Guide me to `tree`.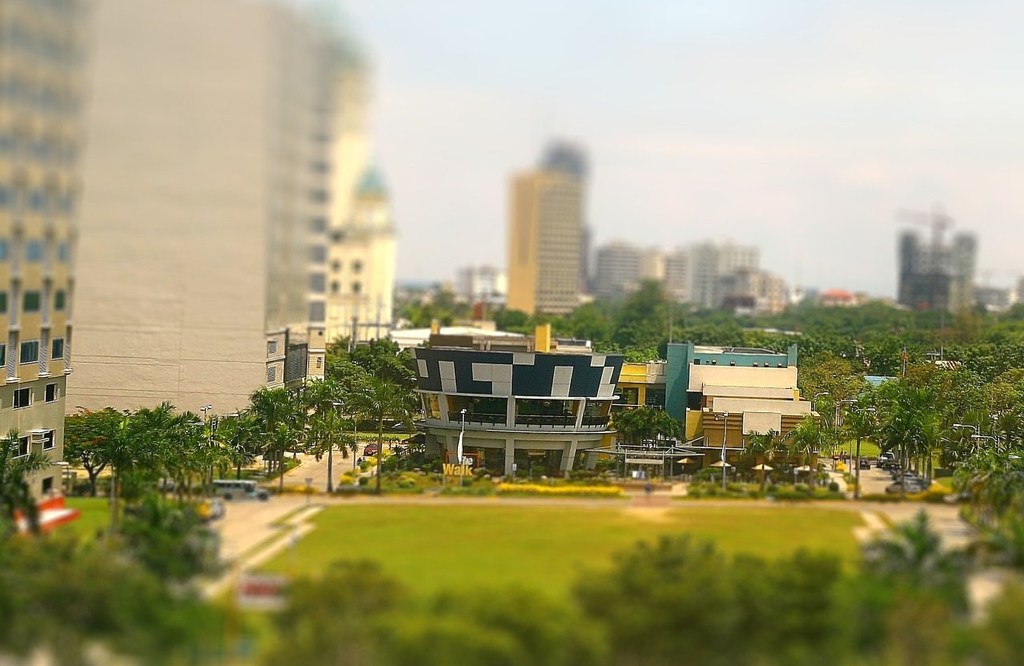
Guidance: bbox(809, 360, 911, 504).
